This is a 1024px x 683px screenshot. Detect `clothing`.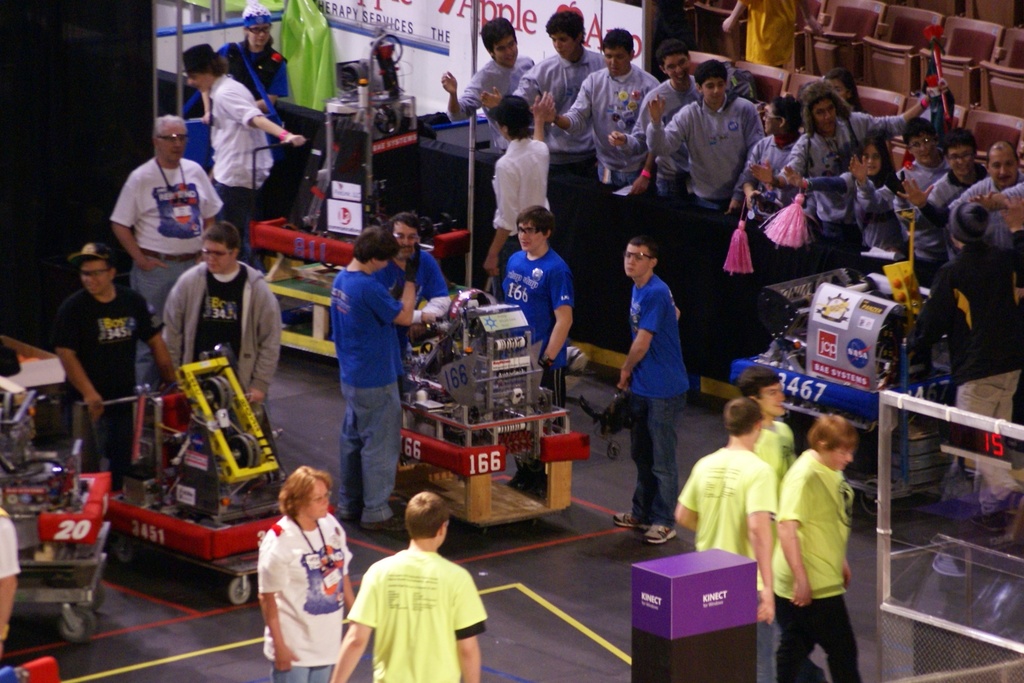
x1=381, y1=245, x2=452, y2=336.
